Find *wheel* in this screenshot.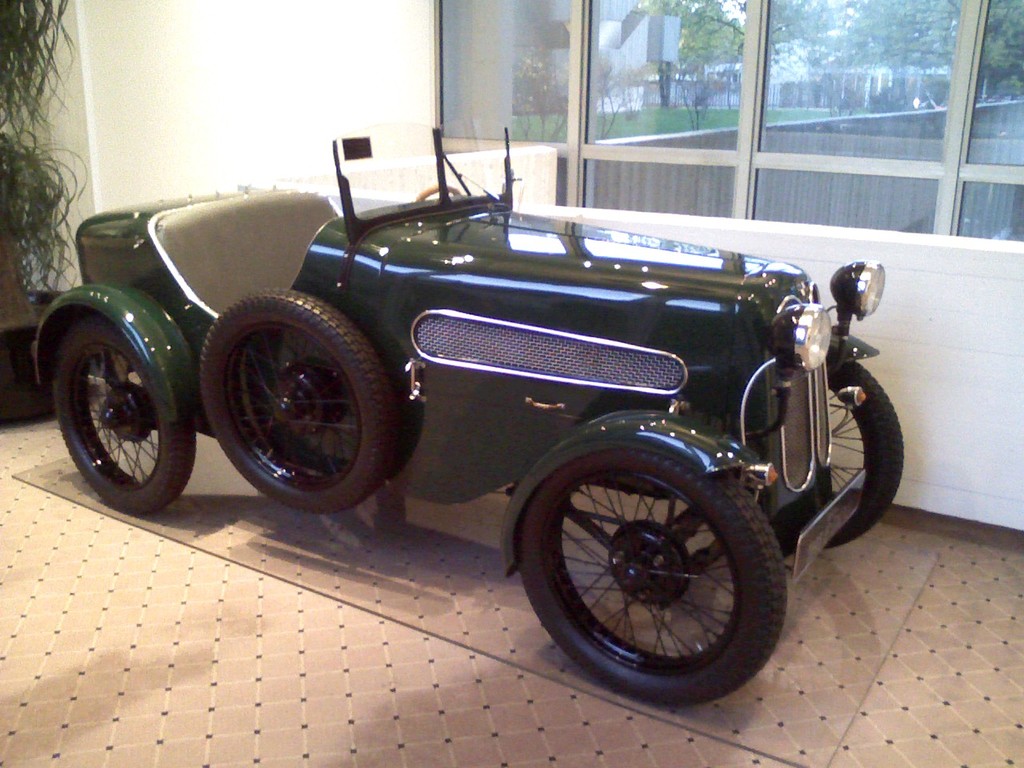
The bounding box for *wheel* is 515,445,799,687.
